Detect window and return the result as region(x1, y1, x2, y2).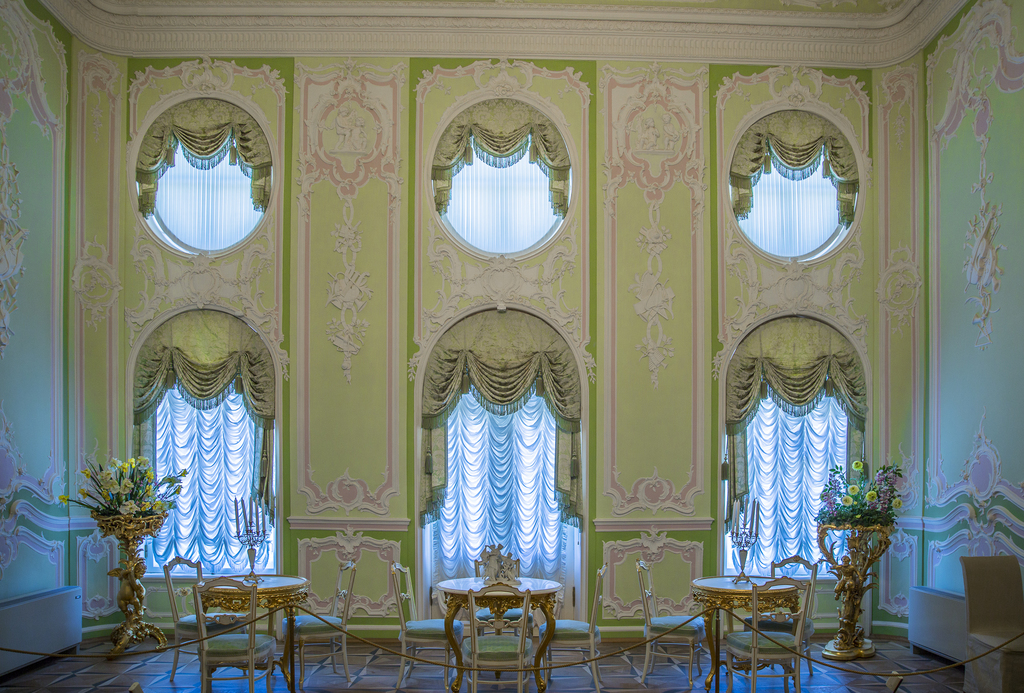
region(127, 83, 283, 269).
